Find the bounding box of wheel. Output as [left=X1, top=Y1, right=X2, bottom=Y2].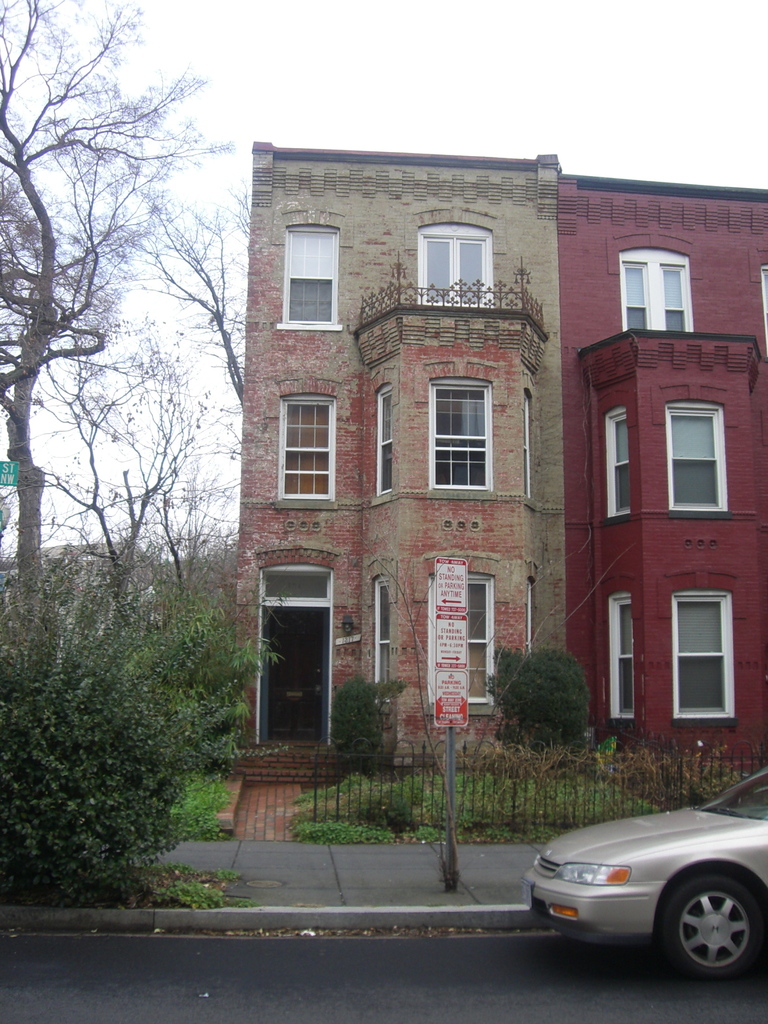
[left=671, top=877, right=755, bottom=977].
